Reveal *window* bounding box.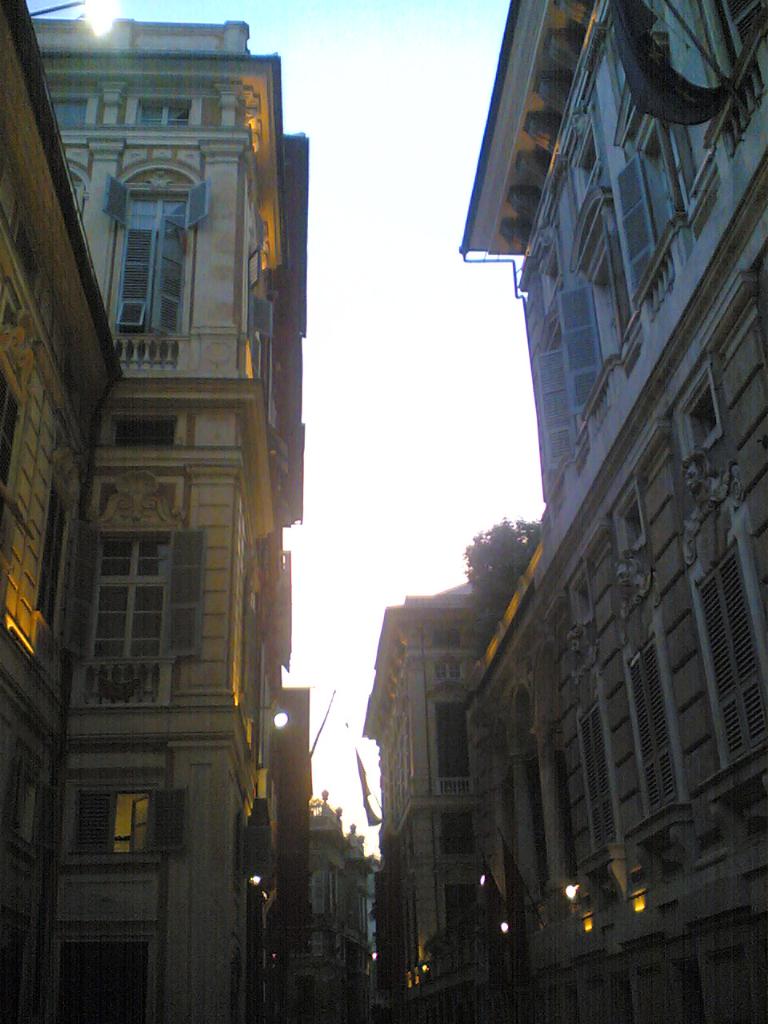
Revealed: select_region(626, 638, 684, 813).
